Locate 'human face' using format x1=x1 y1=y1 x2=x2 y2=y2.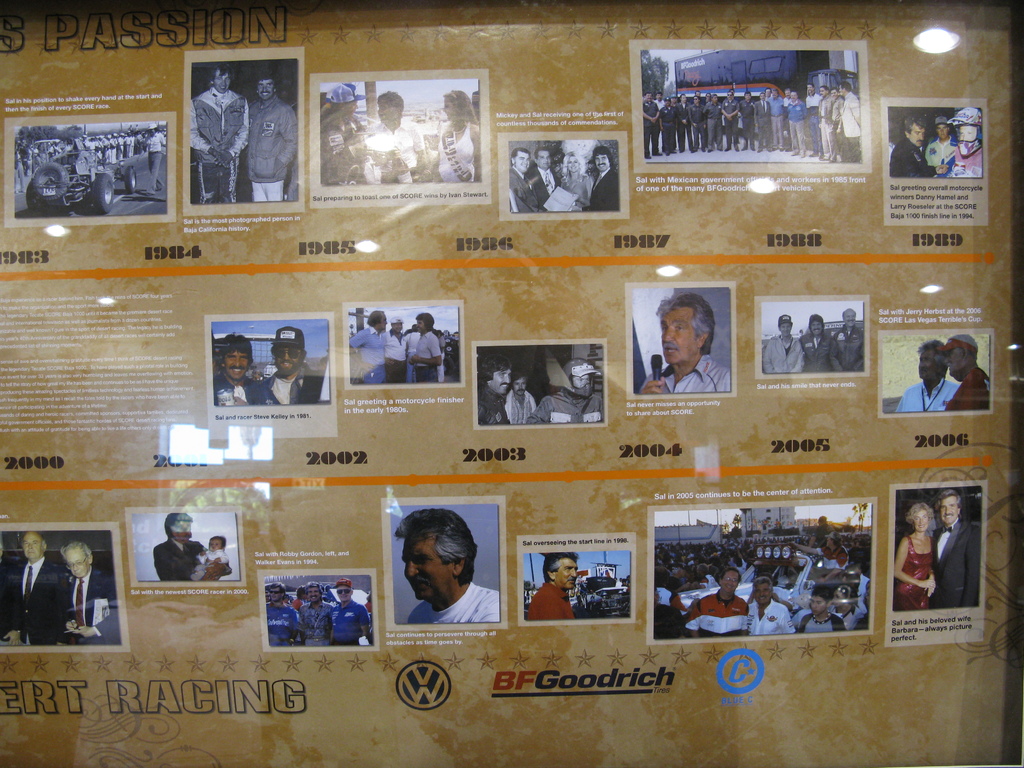
x1=908 y1=120 x2=927 y2=147.
